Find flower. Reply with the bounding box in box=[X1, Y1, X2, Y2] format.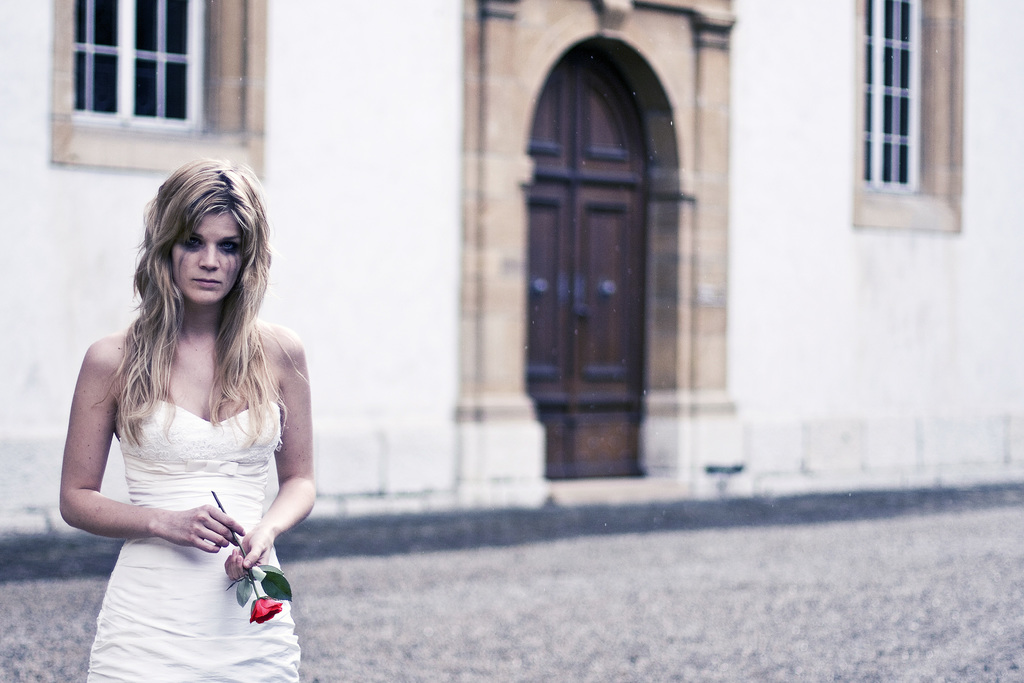
box=[250, 596, 276, 625].
